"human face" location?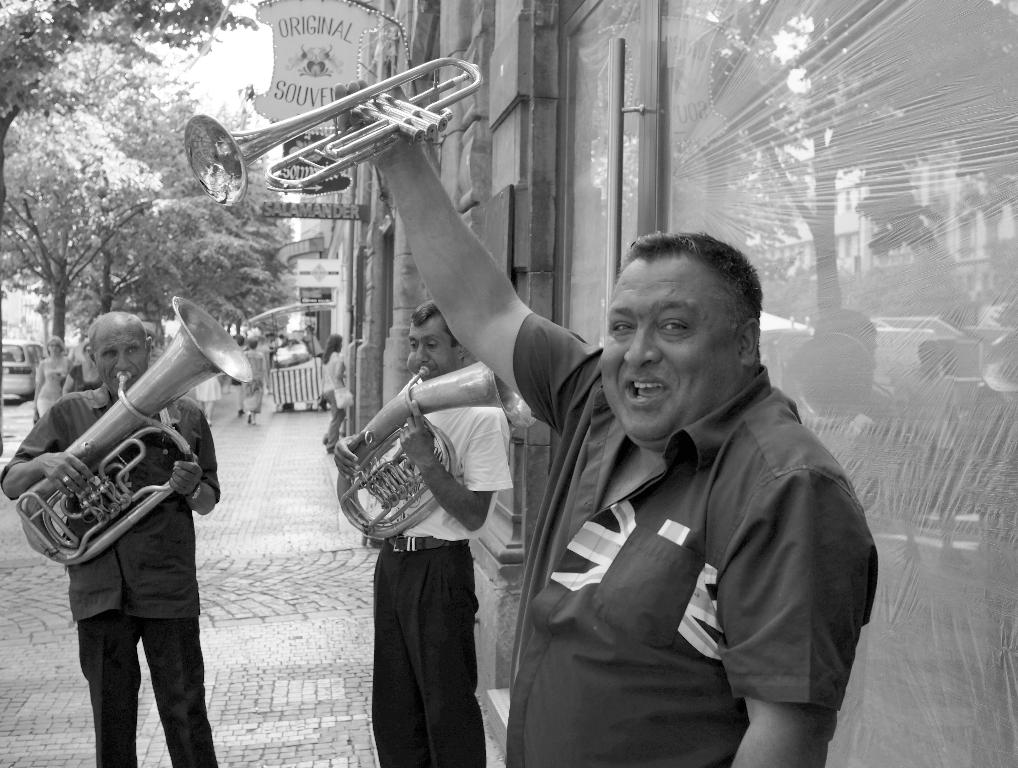
crop(599, 256, 746, 450)
